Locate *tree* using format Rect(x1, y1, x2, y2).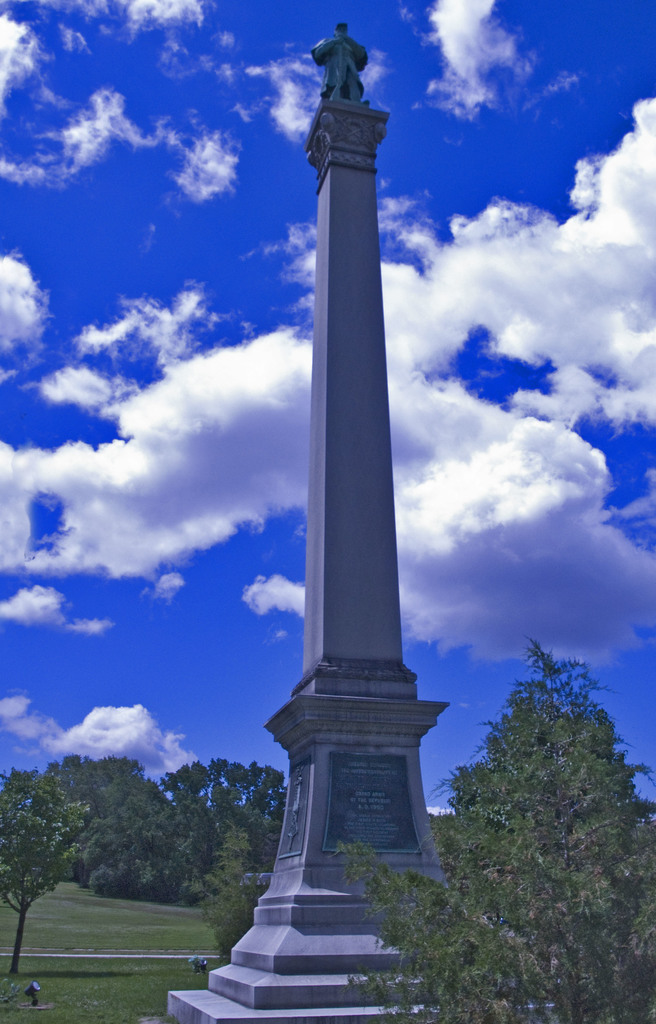
Rect(412, 623, 643, 998).
